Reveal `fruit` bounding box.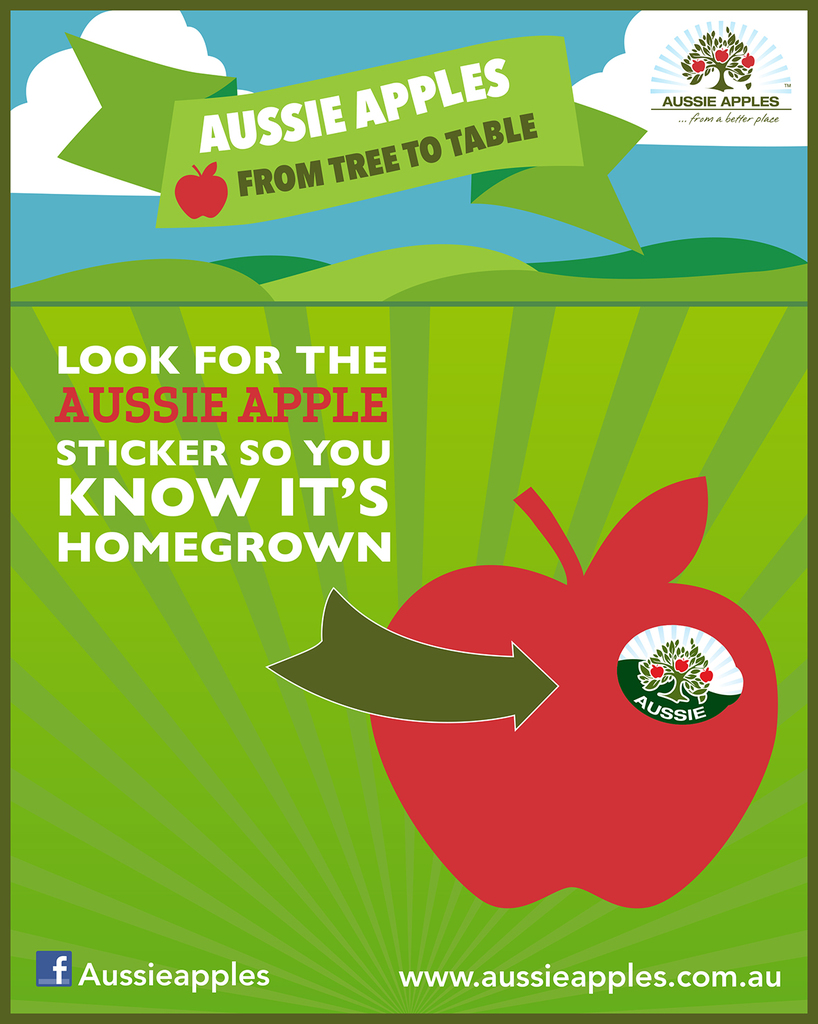
Revealed: x1=650 y1=665 x2=664 y2=682.
